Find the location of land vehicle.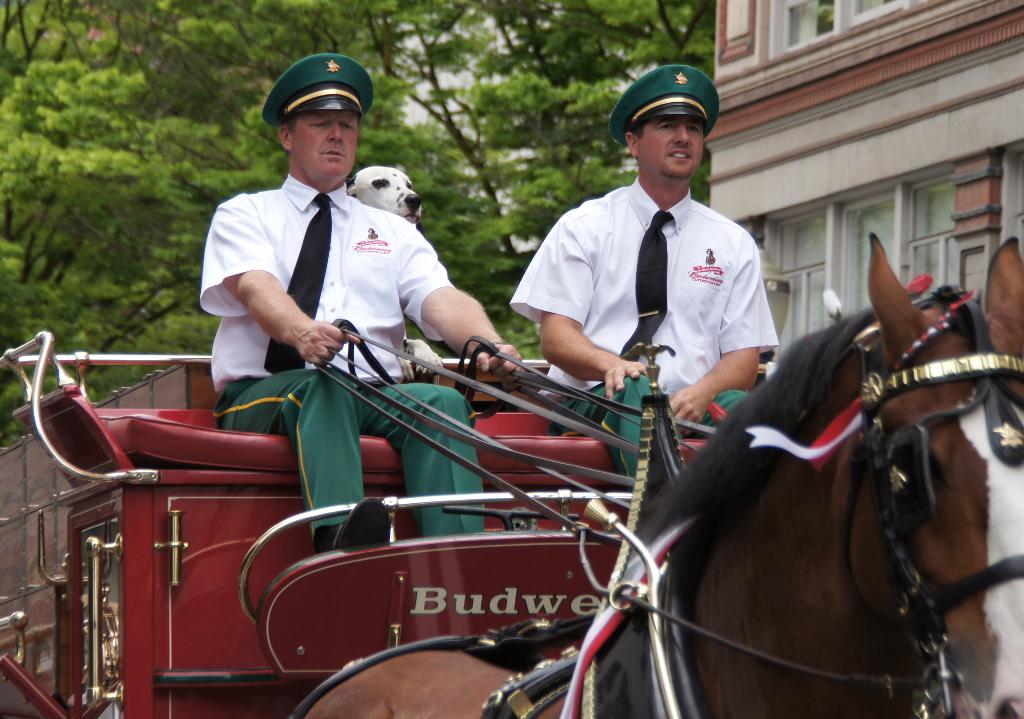
Location: (4, 288, 897, 718).
